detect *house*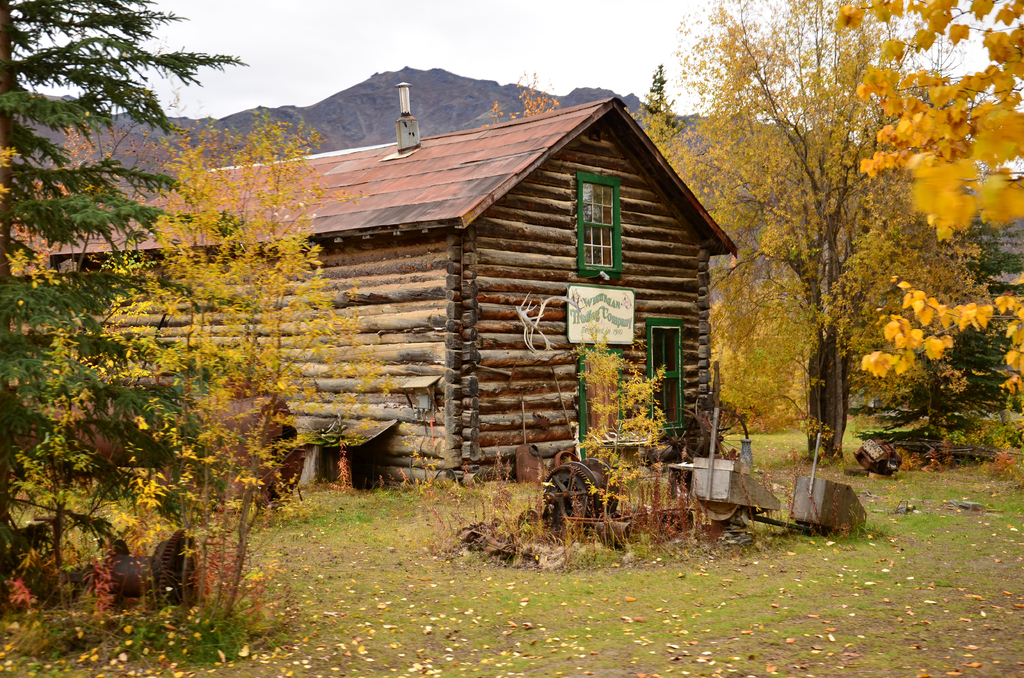
{"x1": 56, "y1": 101, "x2": 733, "y2": 483}
